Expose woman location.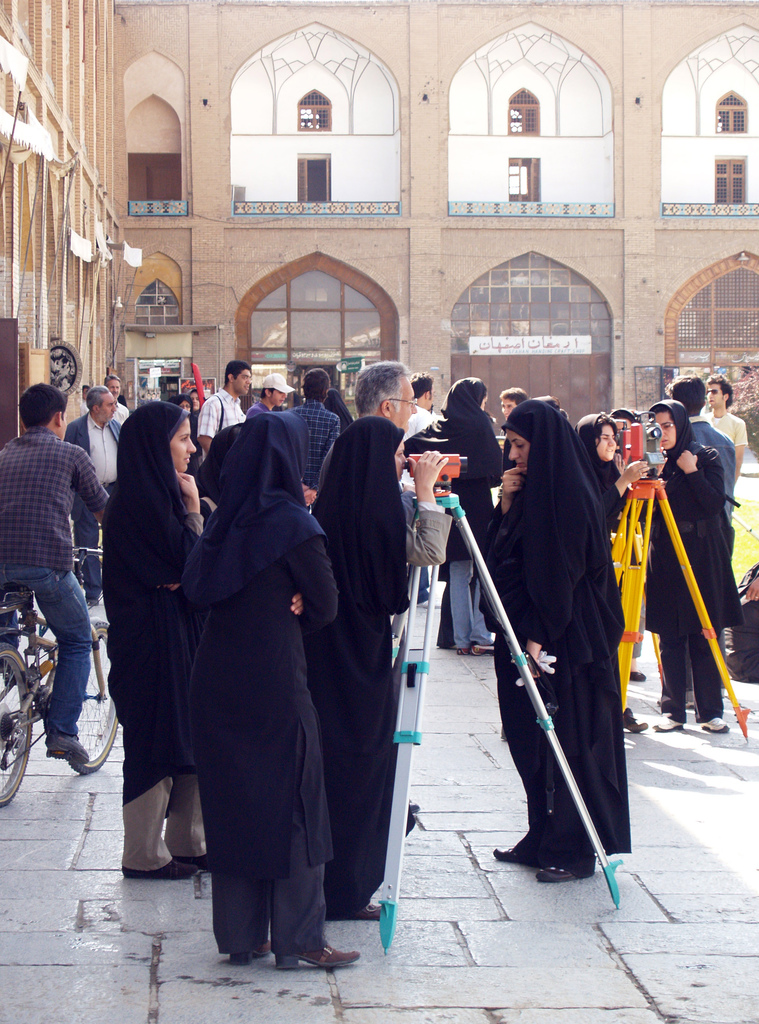
Exposed at select_region(575, 413, 650, 516).
